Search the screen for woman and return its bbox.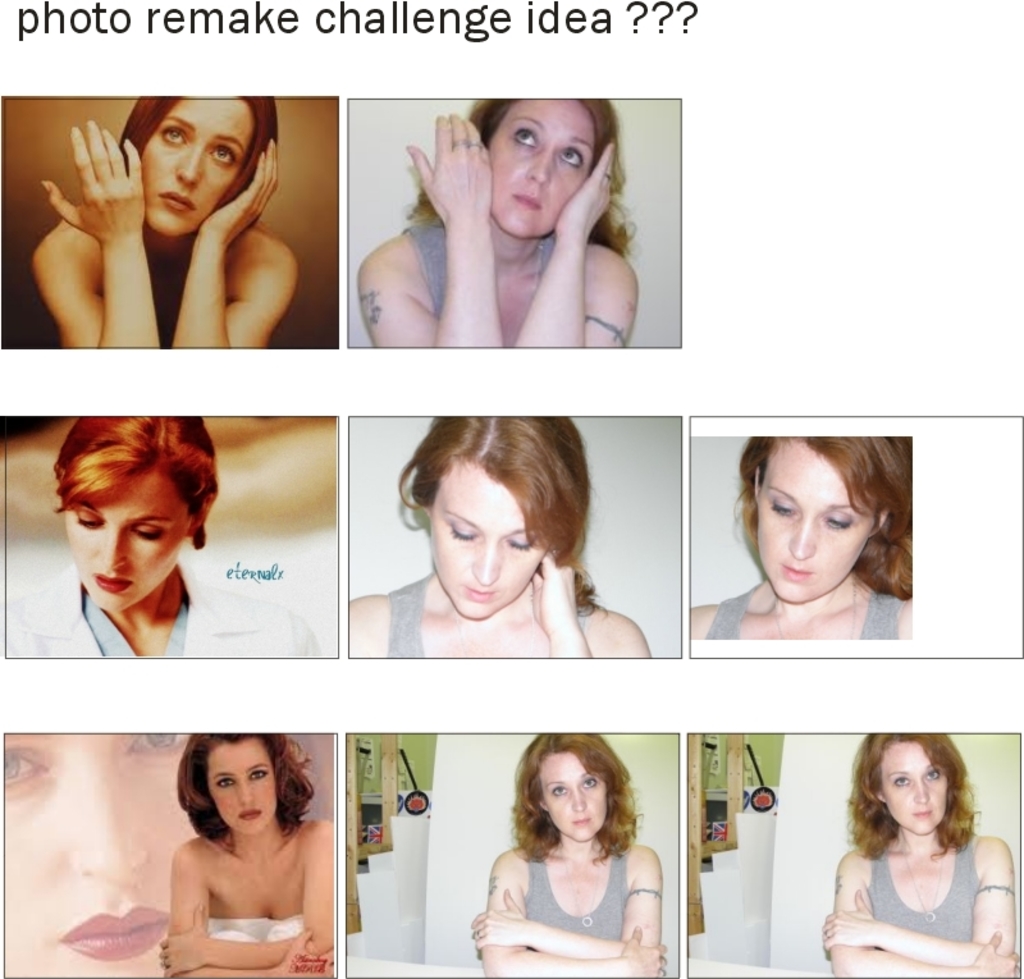
Found: rect(690, 433, 913, 646).
